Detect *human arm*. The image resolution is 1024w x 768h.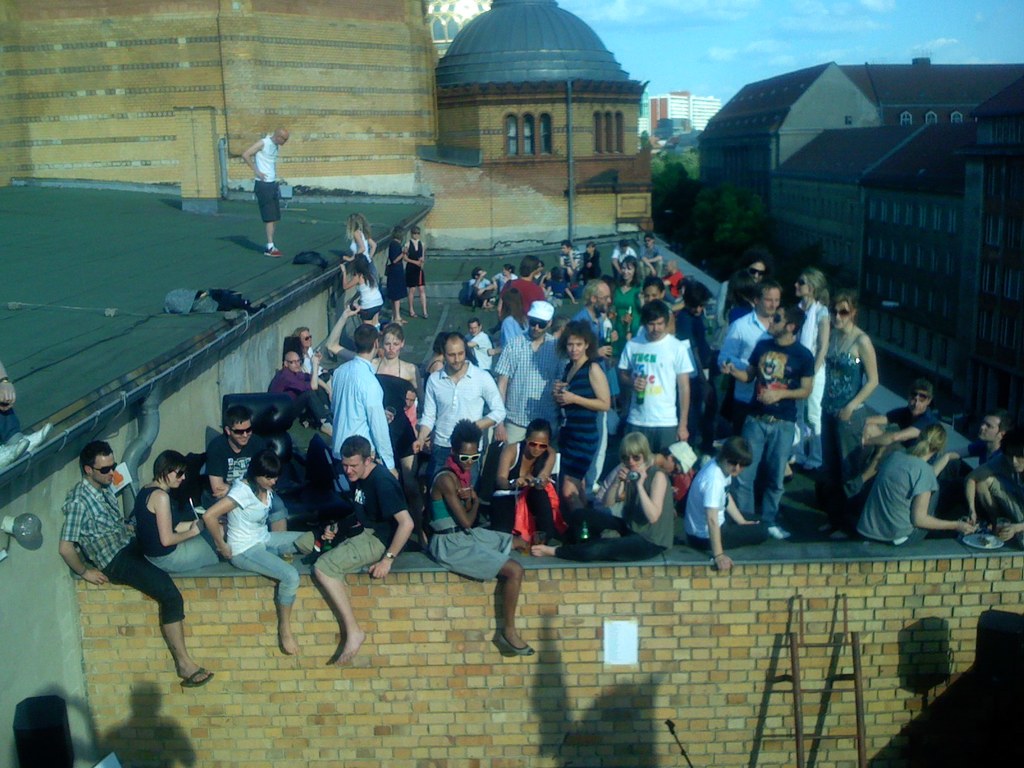
758:355:817:408.
